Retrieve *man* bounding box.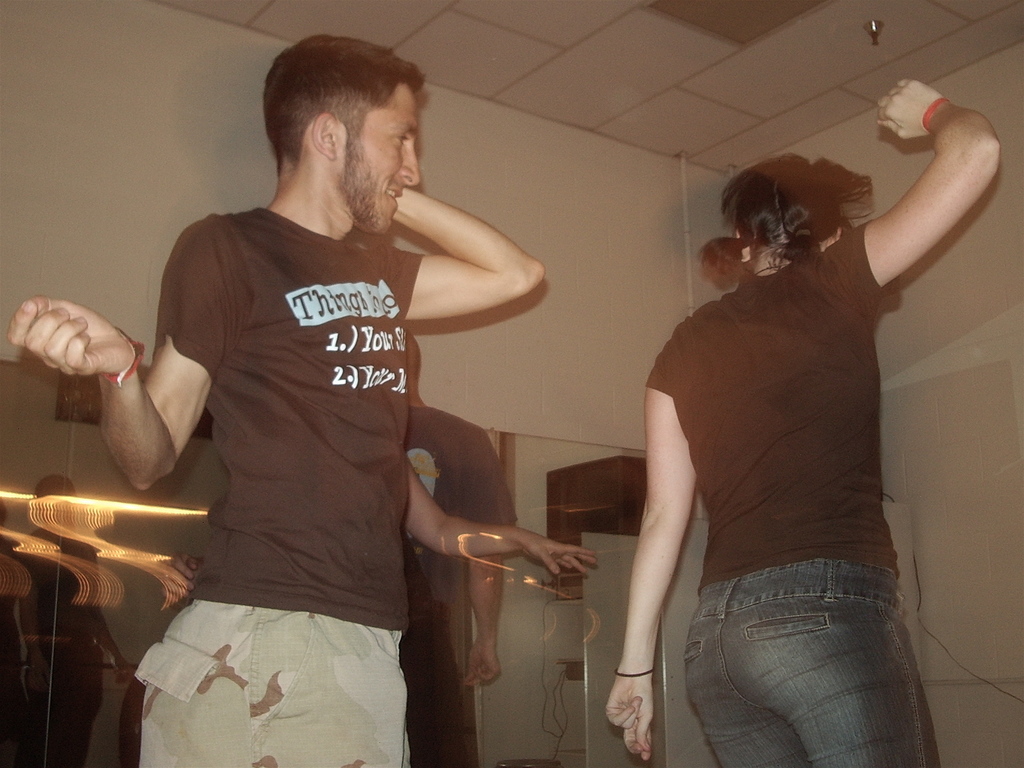
Bounding box: (95,32,577,765).
